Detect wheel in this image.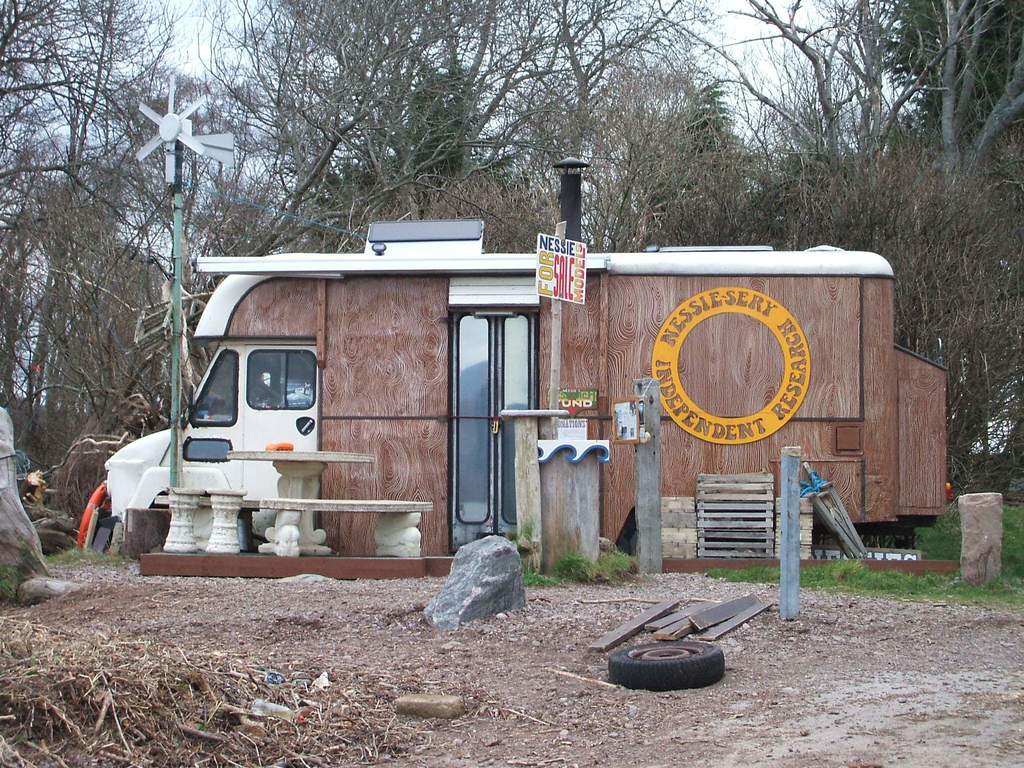
Detection: box(601, 632, 730, 697).
